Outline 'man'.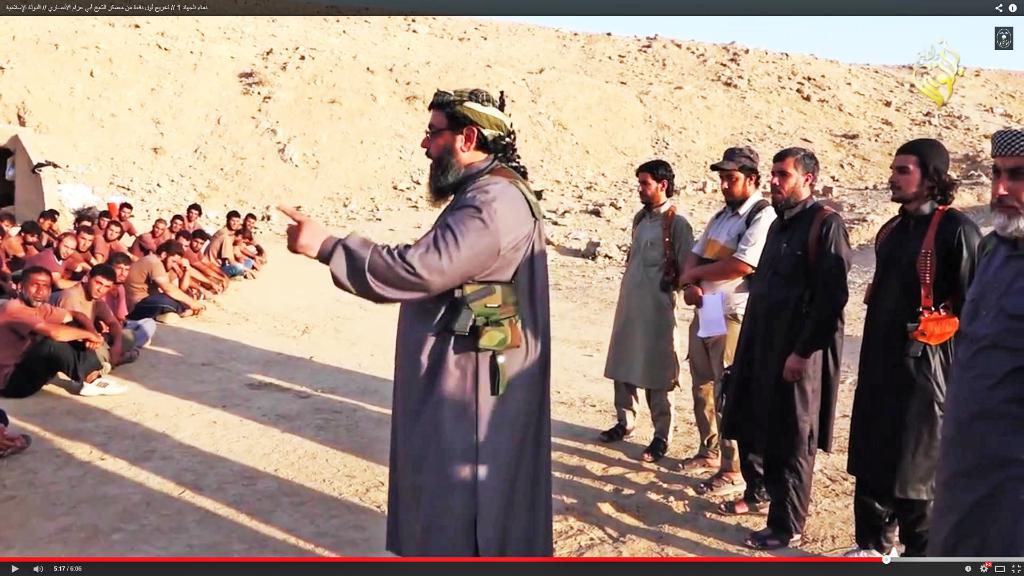
Outline: bbox(925, 128, 1023, 563).
